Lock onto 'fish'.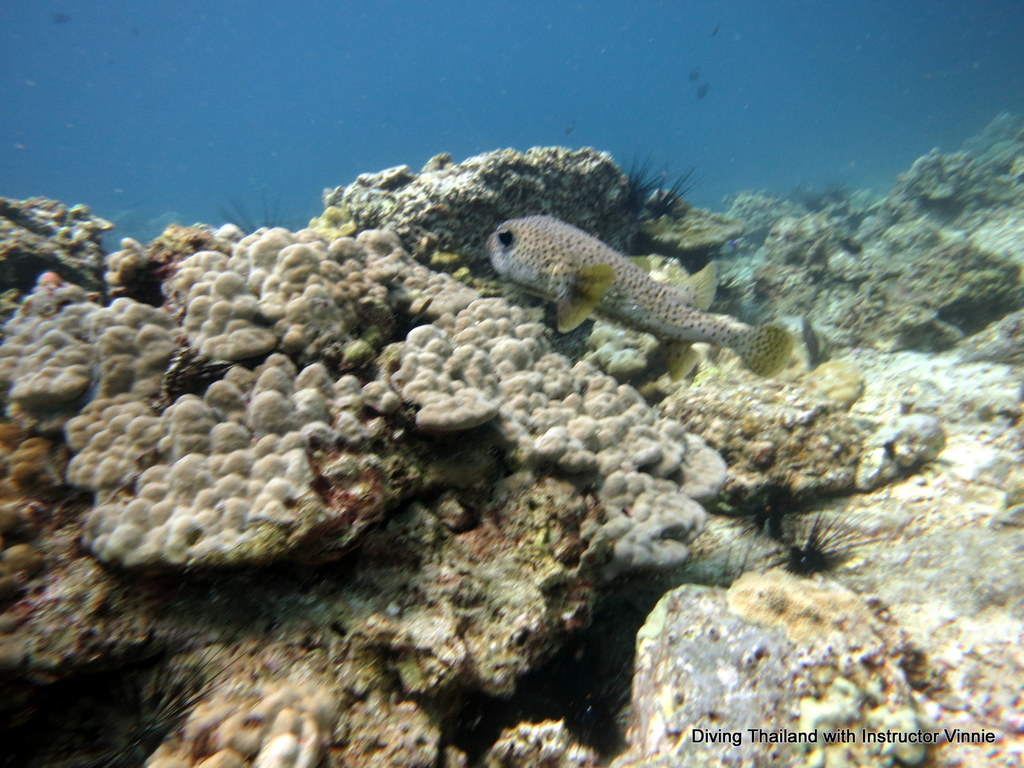
Locked: (476, 196, 792, 370).
